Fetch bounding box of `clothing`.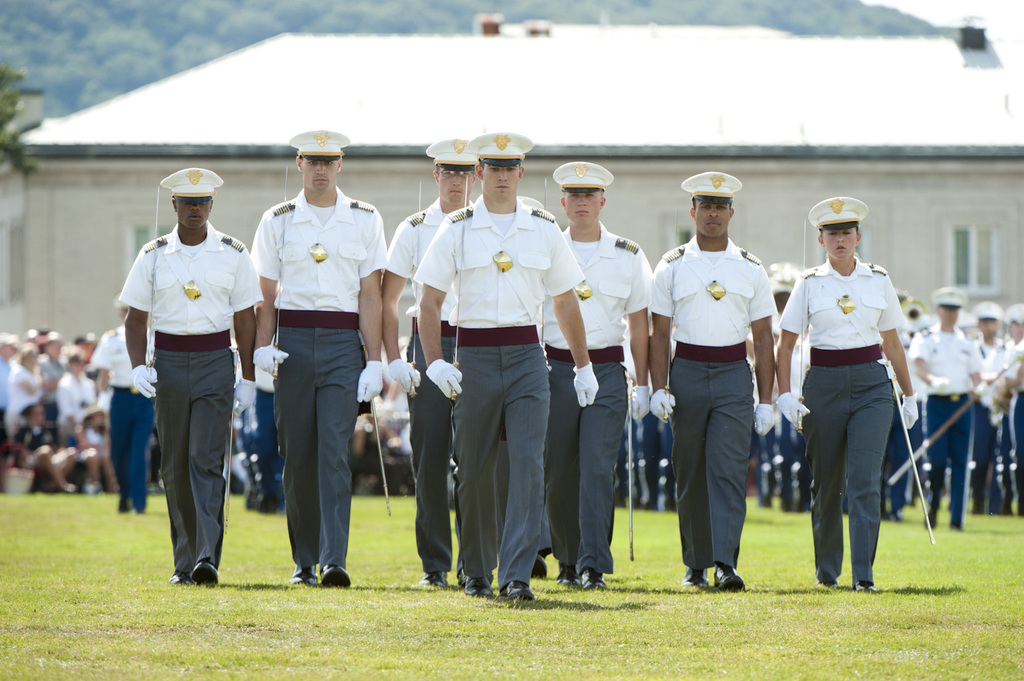
Bbox: (157, 162, 226, 193).
